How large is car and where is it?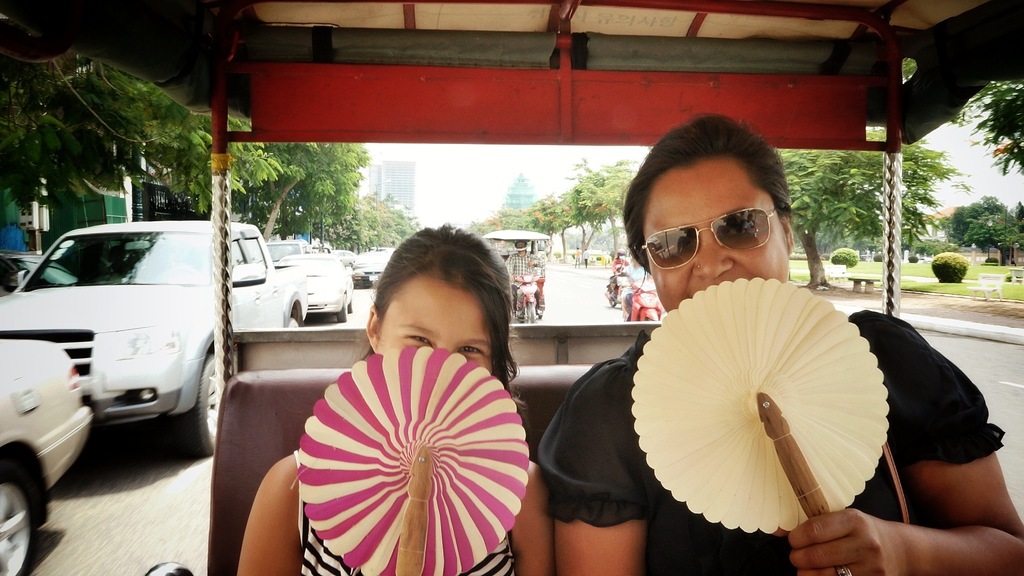
Bounding box: x1=0, y1=334, x2=94, y2=575.
